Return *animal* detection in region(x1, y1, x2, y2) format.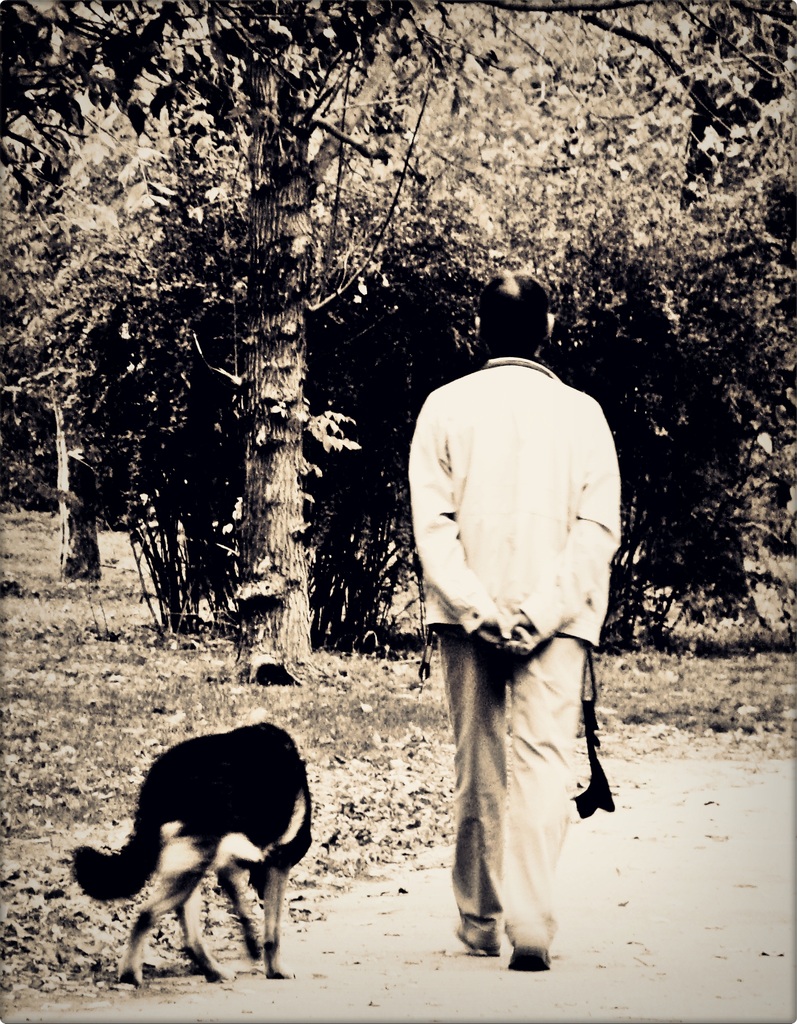
region(73, 721, 311, 984).
